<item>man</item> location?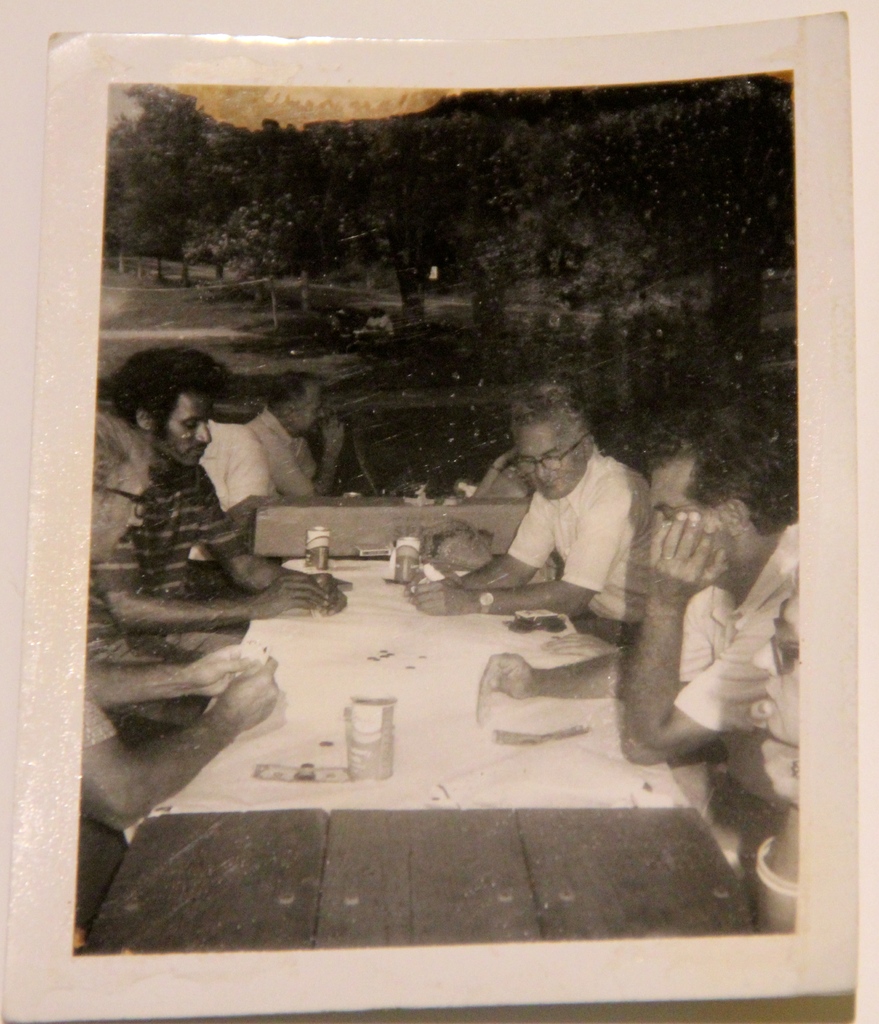
{"x1": 407, "y1": 379, "x2": 666, "y2": 650}
